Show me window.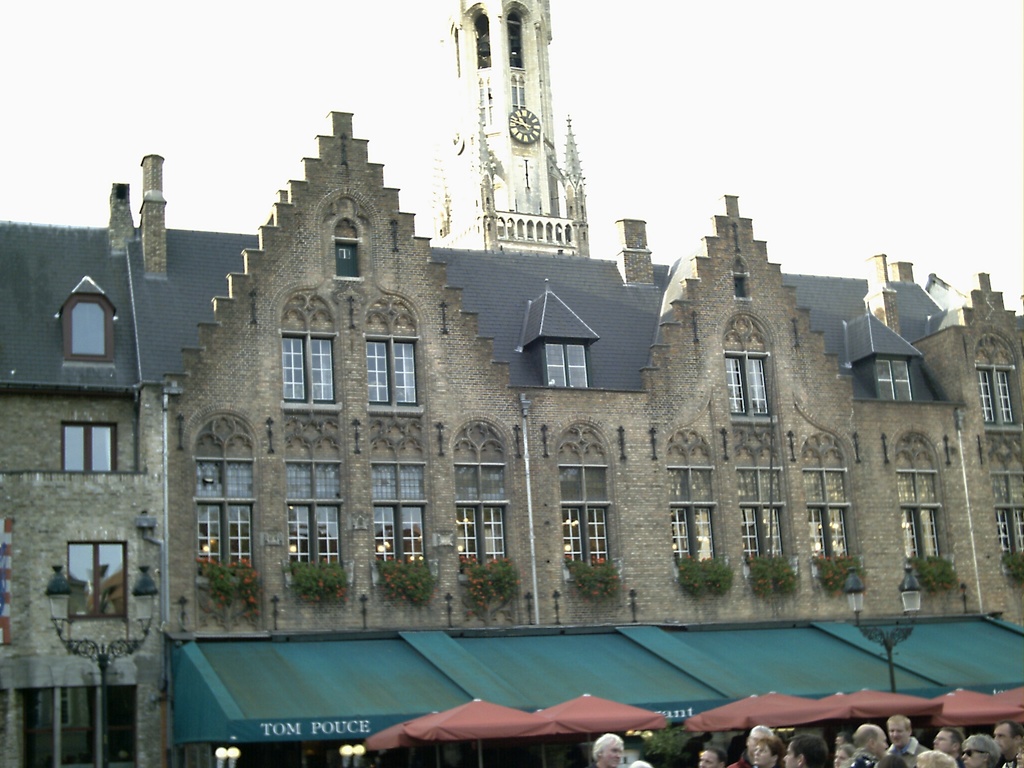
window is here: [left=986, top=333, right=1014, bottom=431].
